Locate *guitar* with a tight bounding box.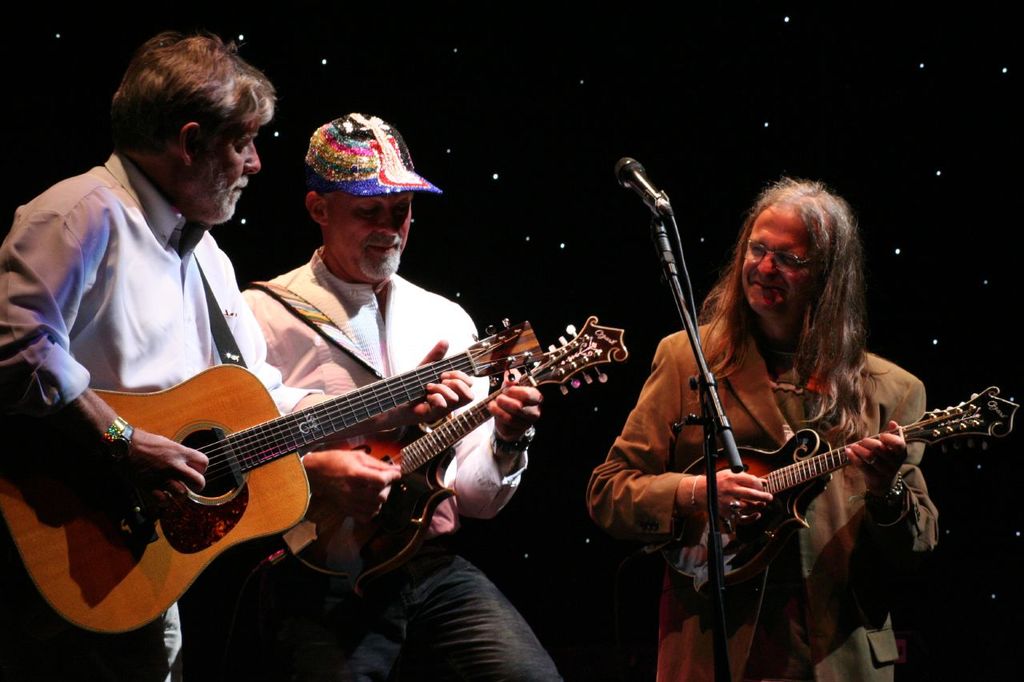
Rect(631, 380, 992, 602).
